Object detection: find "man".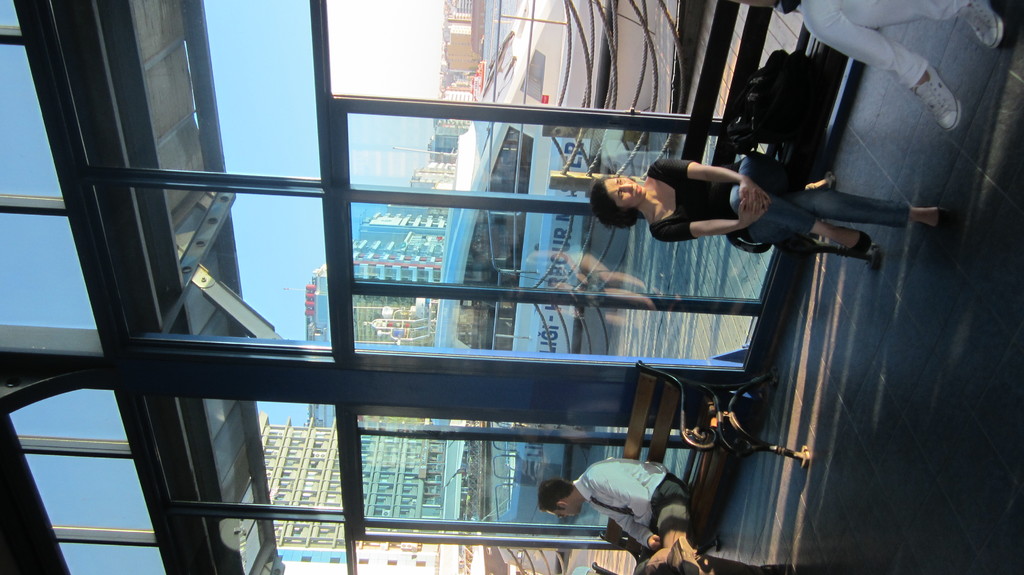
detection(536, 449, 803, 574).
